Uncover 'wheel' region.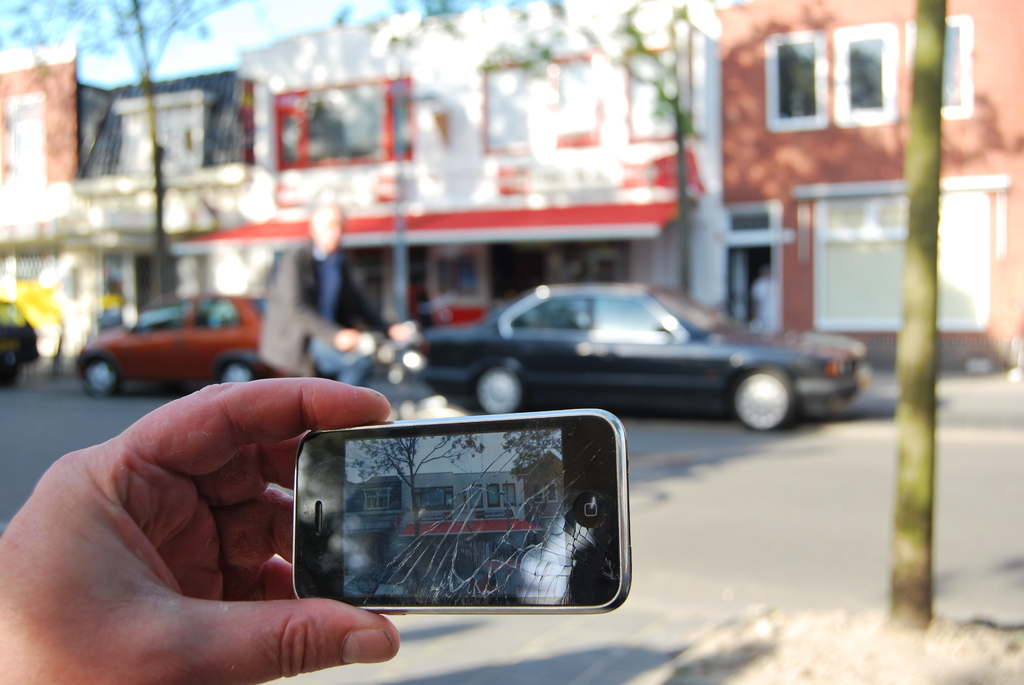
Uncovered: Rect(83, 356, 121, 402).
